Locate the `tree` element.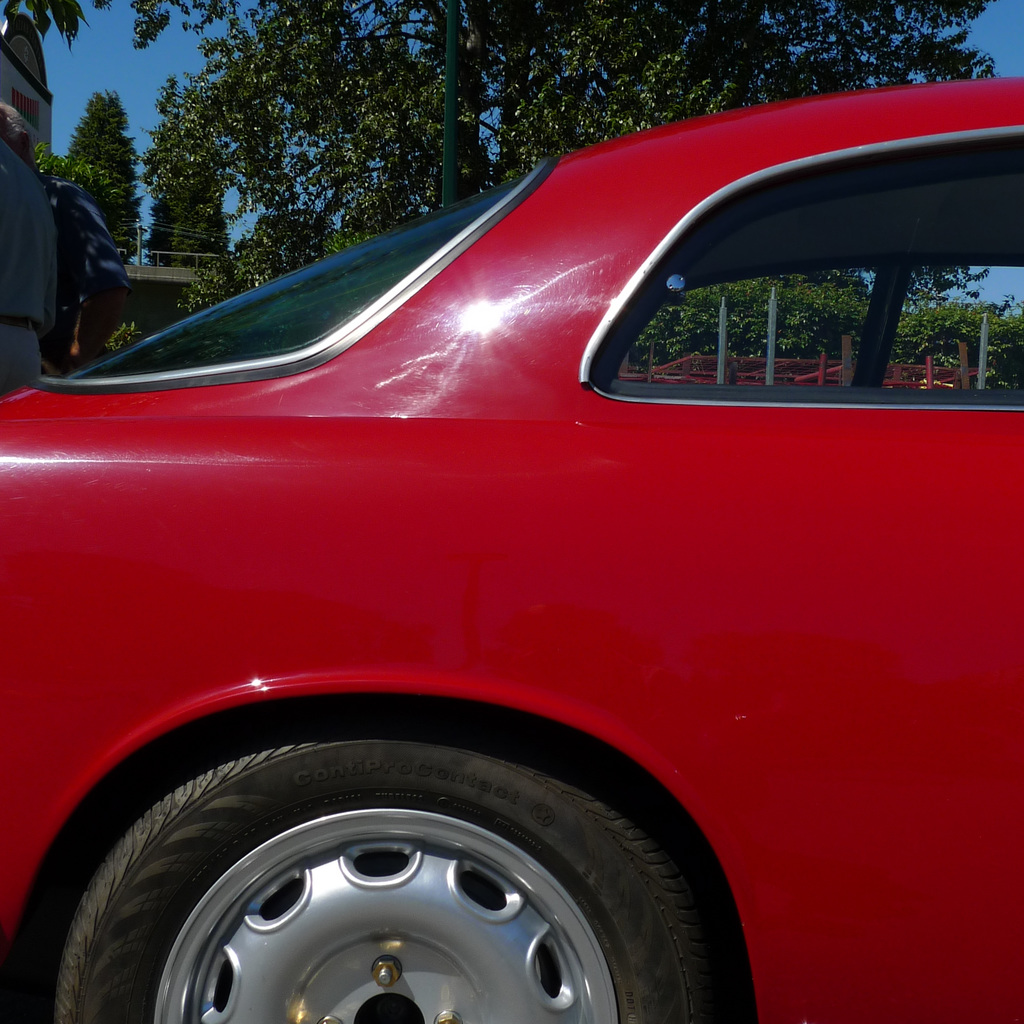
Element bbox: crop(145, 97, 235, 272).
